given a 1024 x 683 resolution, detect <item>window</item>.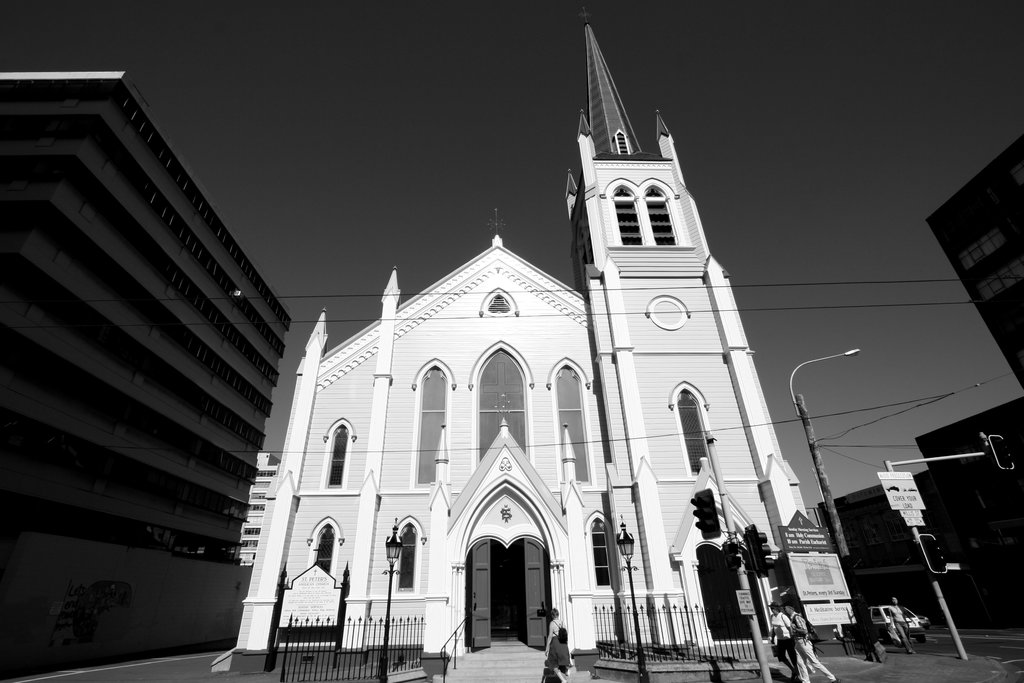
BBox(617, 187, 638, 245).
